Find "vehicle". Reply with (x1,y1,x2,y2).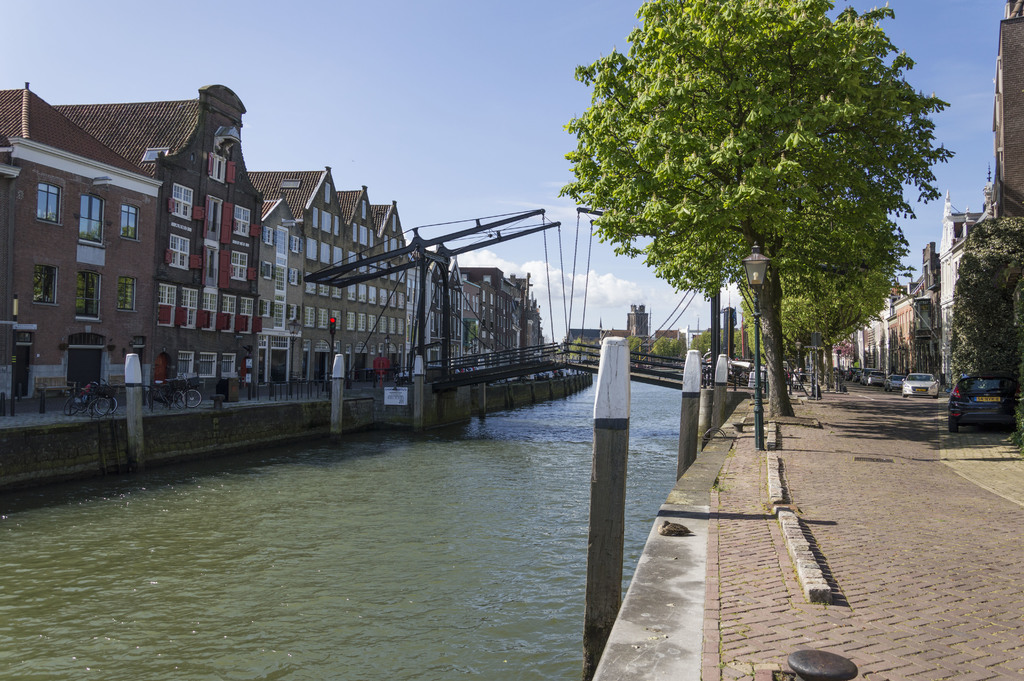
(902,372,942,395).
